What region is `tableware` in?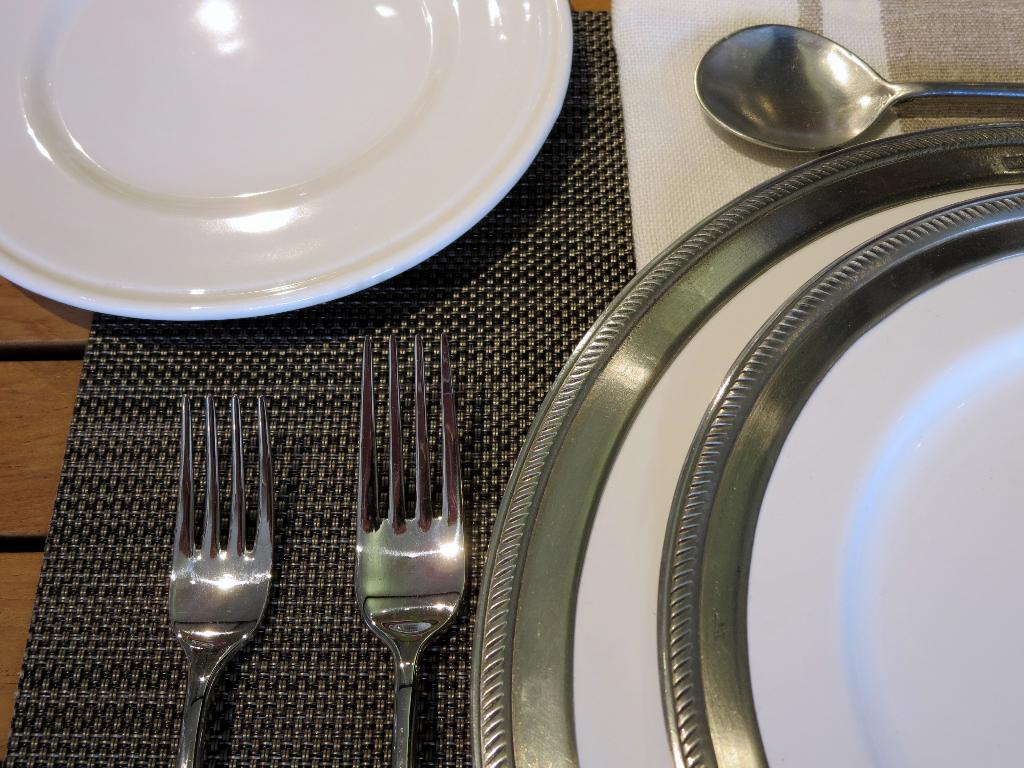
[165,396,280,767].
